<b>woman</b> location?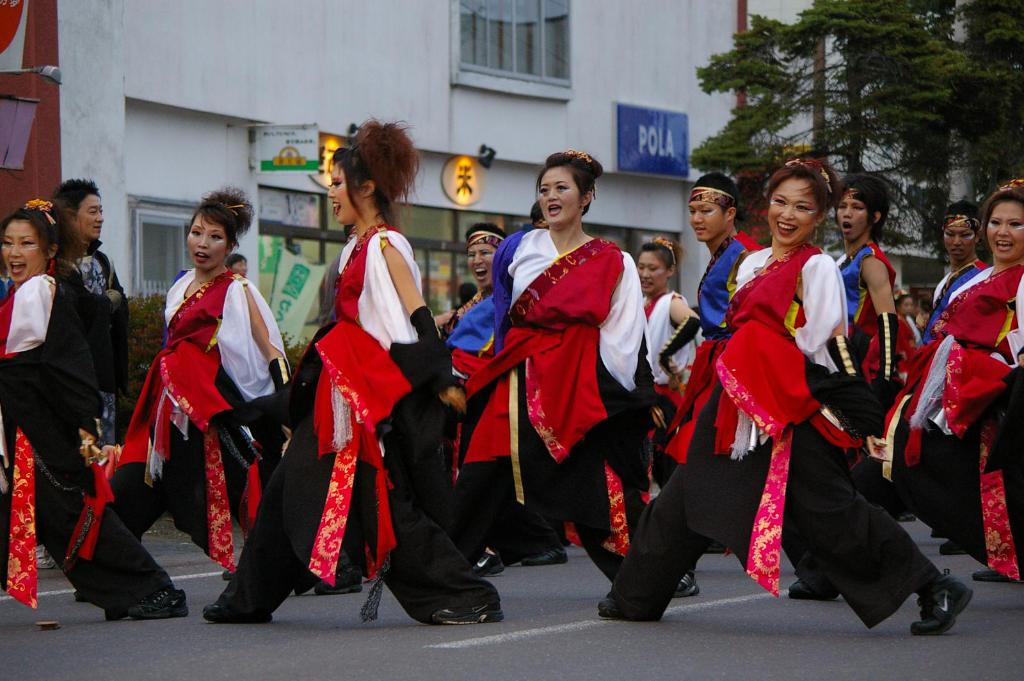
[95, 175, 295, 592]
